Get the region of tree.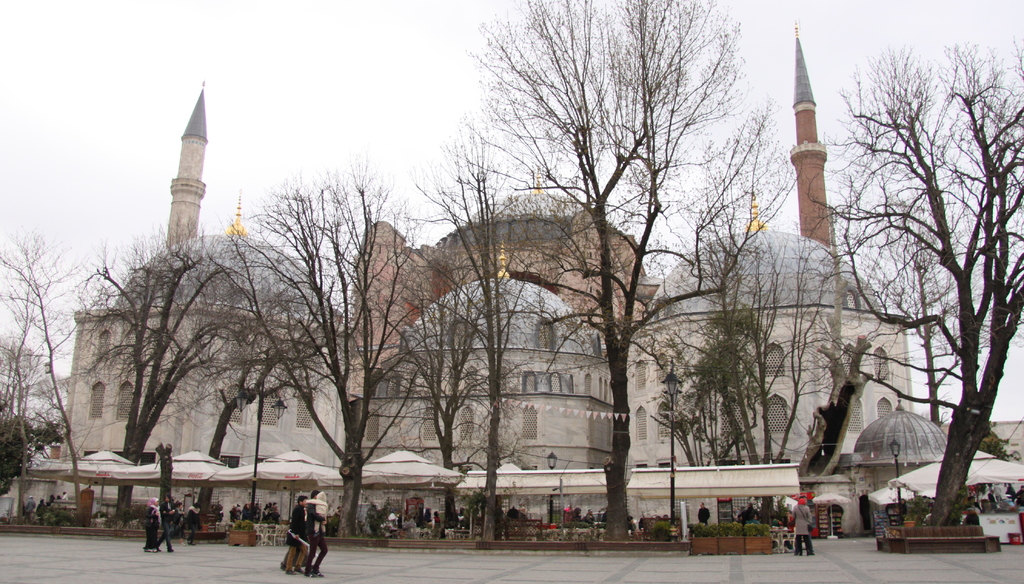
pyautogui.locateOnScreen(0, 239, 56, 529).
